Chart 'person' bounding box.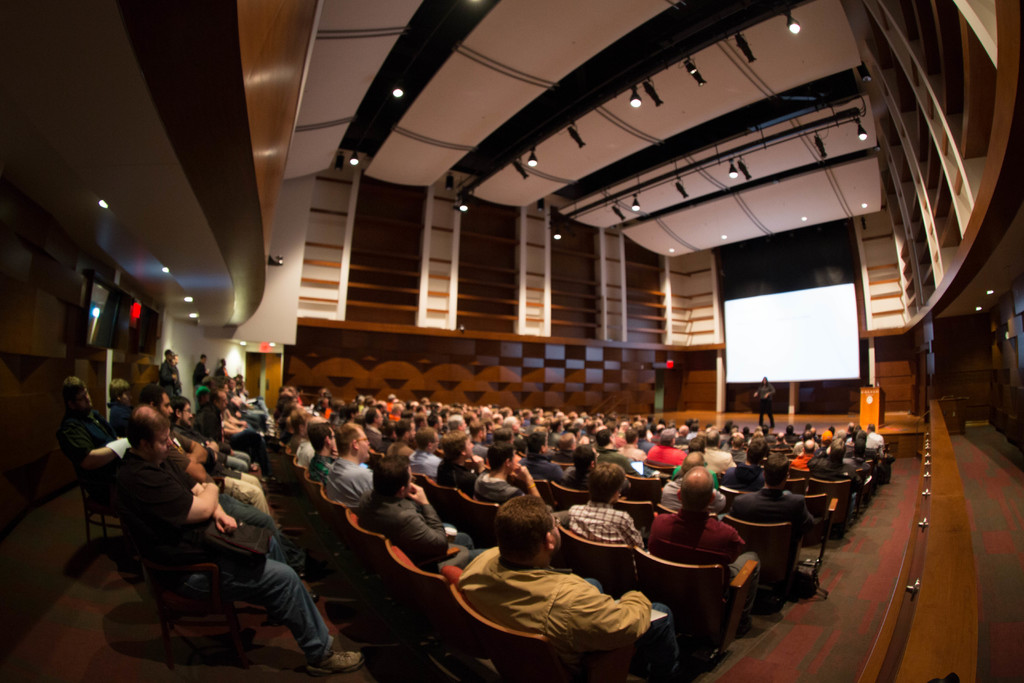
Charted: select_region(563, 470, 638, 539).
